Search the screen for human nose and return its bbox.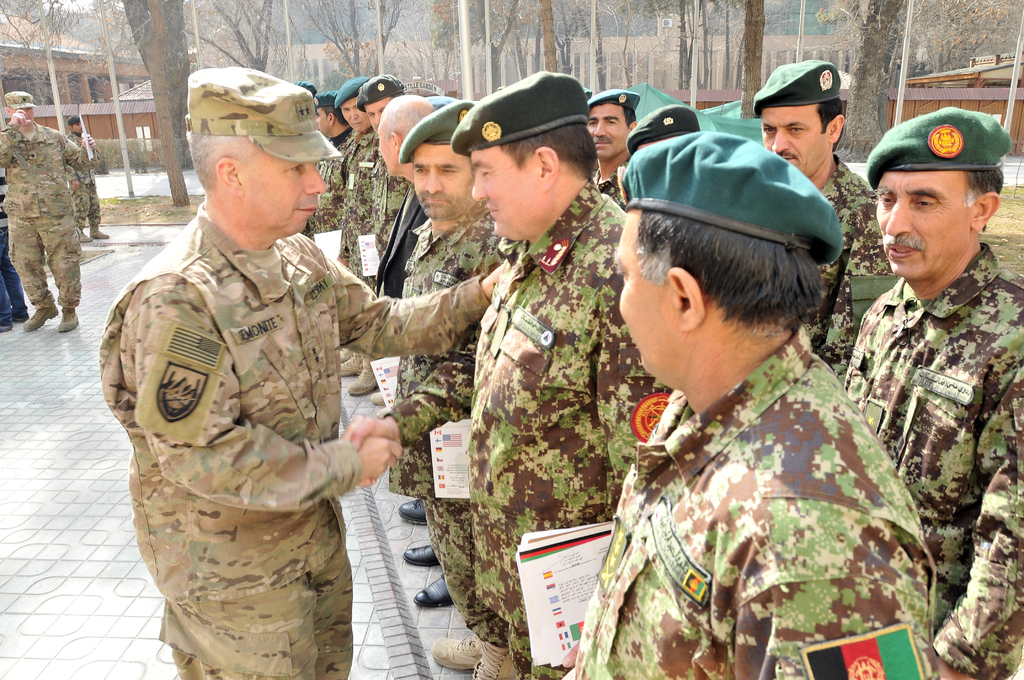
Found: [x1=769, y1=129, x2=792, y2=156].
